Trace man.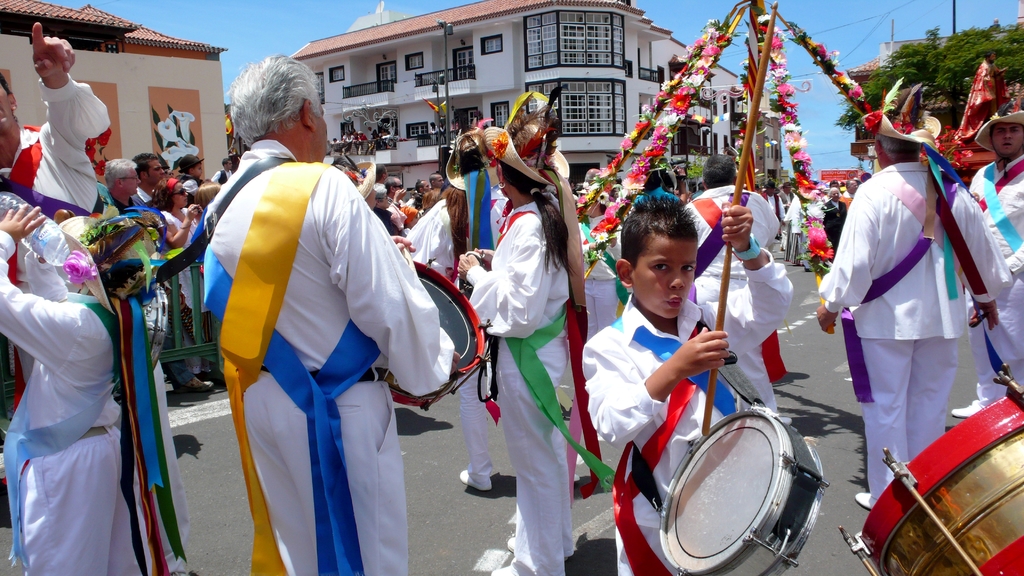
Traced to box=[824, 184, 847, 254].
